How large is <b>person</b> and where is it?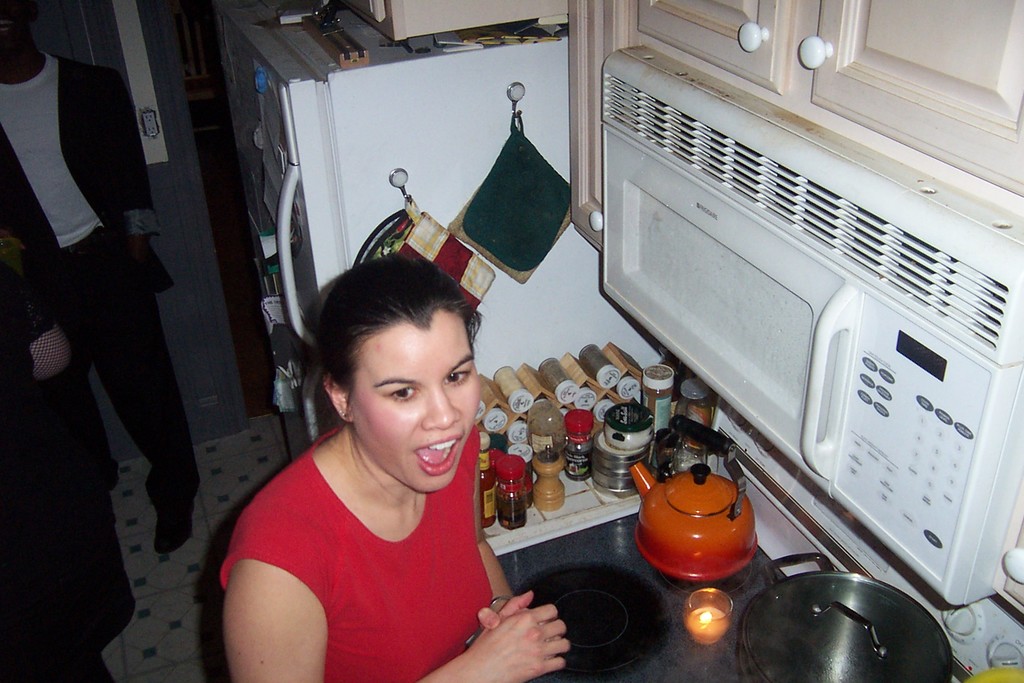
Bounding box: 0 0 196 561.
